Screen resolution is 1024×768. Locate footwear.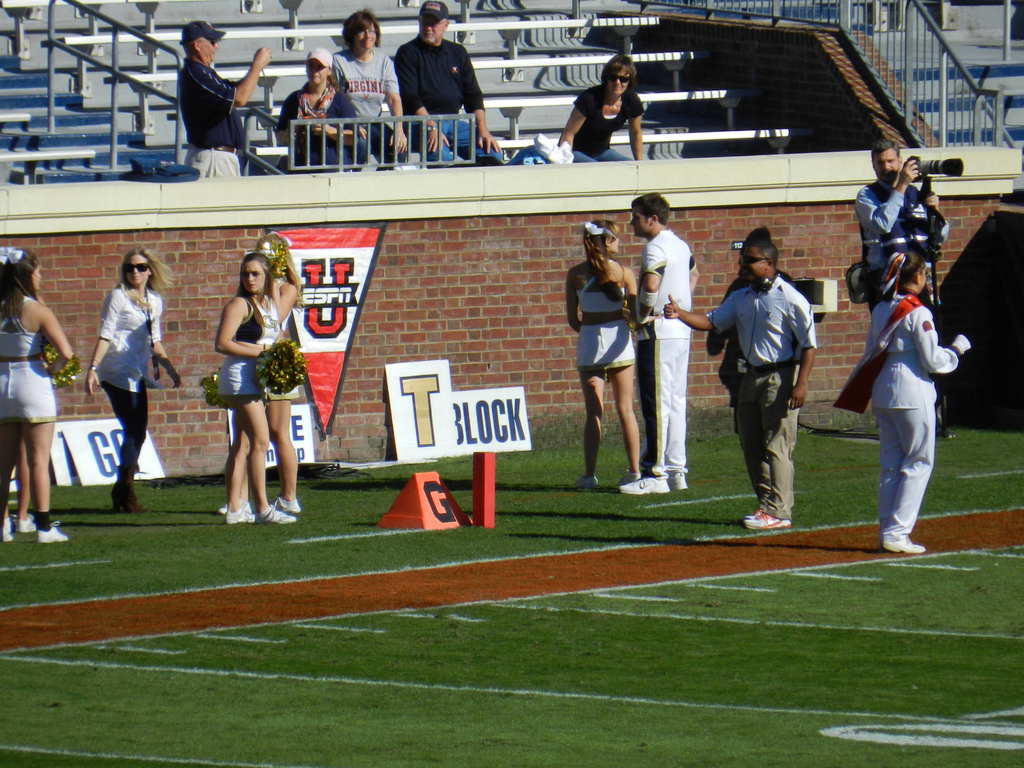
locate(744, 499, 794, 534).
